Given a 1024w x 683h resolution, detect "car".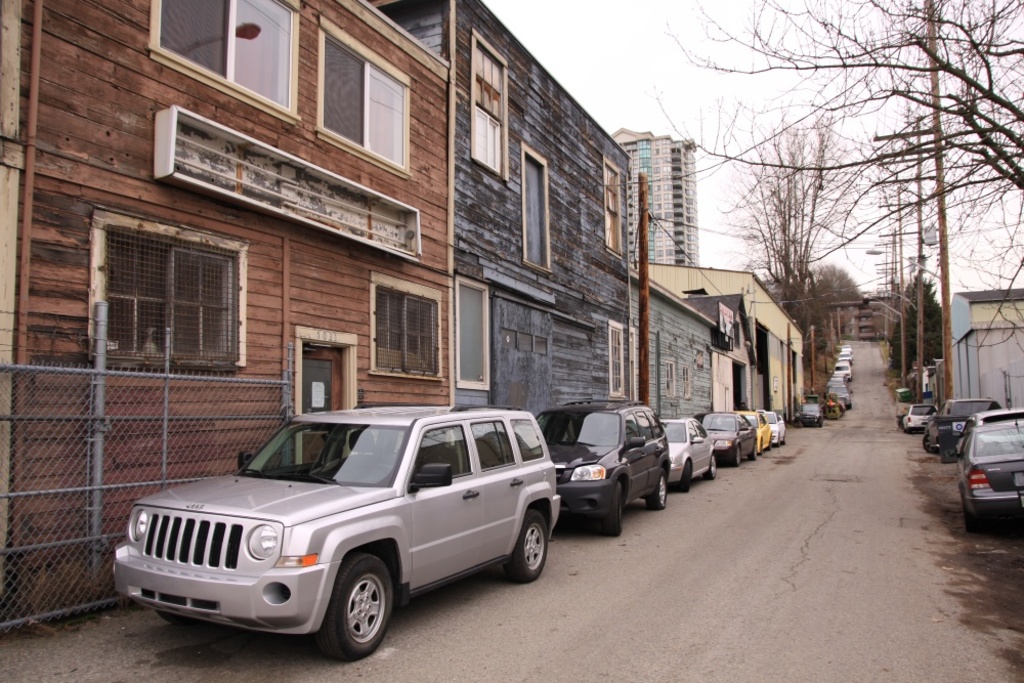
crop(922, 398, 996, 451).
